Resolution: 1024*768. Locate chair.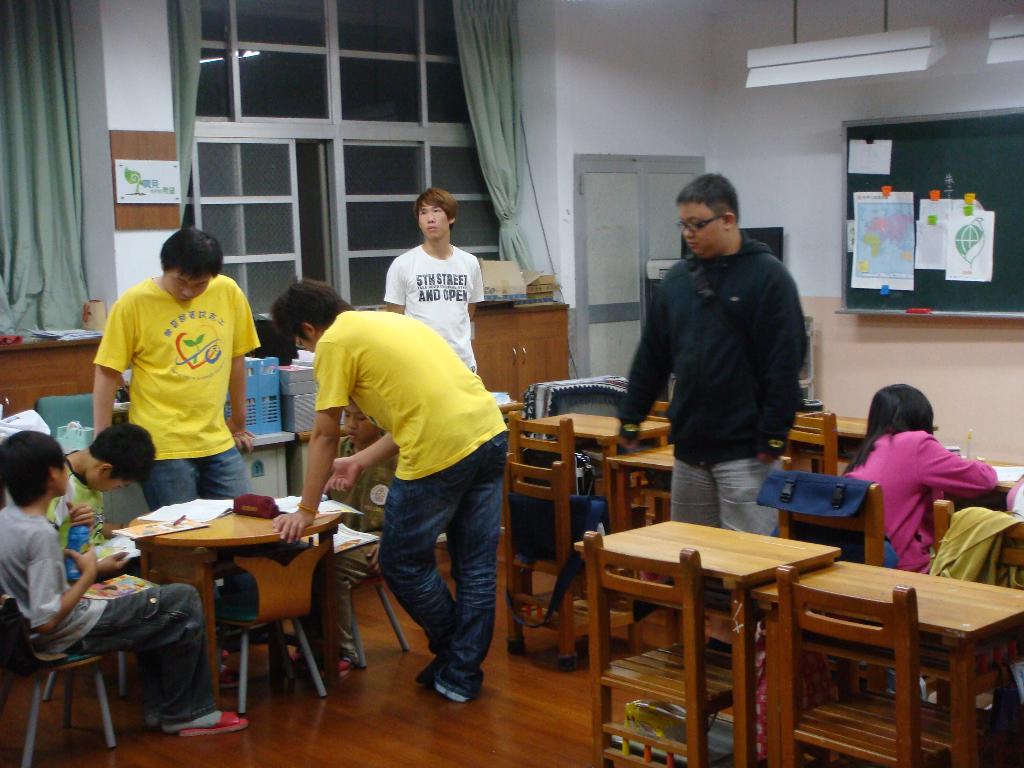
<region>584, 529, 762, 767</region>.
